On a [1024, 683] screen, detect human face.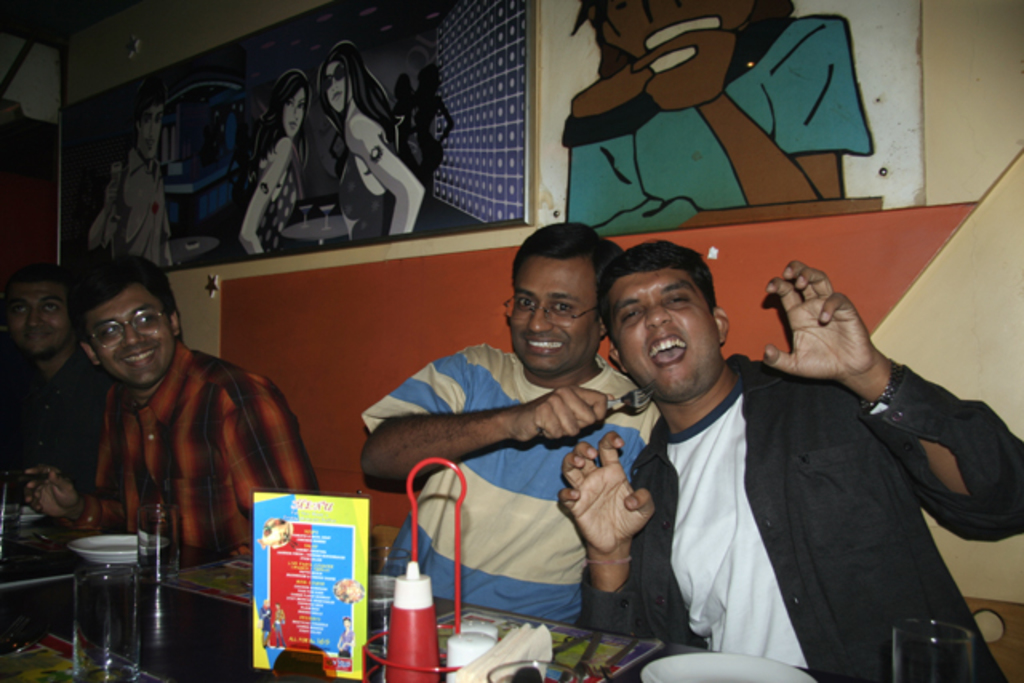
<bbox>597, 261, 718, 395</bbox>.
